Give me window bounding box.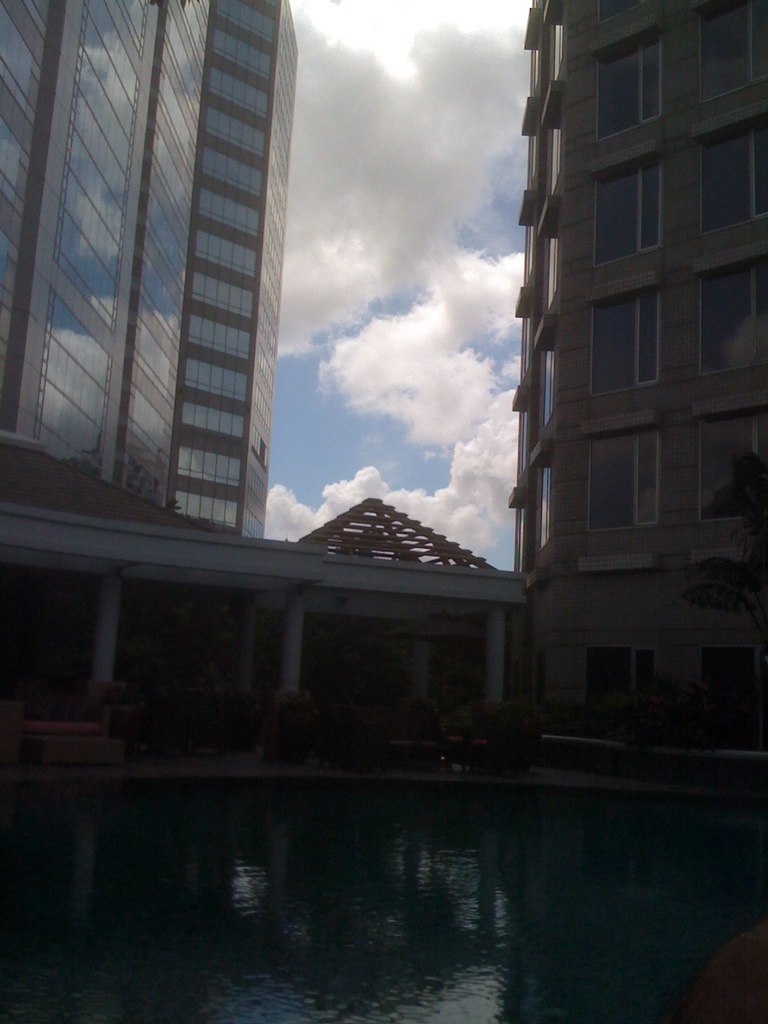
524/324/562/462.
